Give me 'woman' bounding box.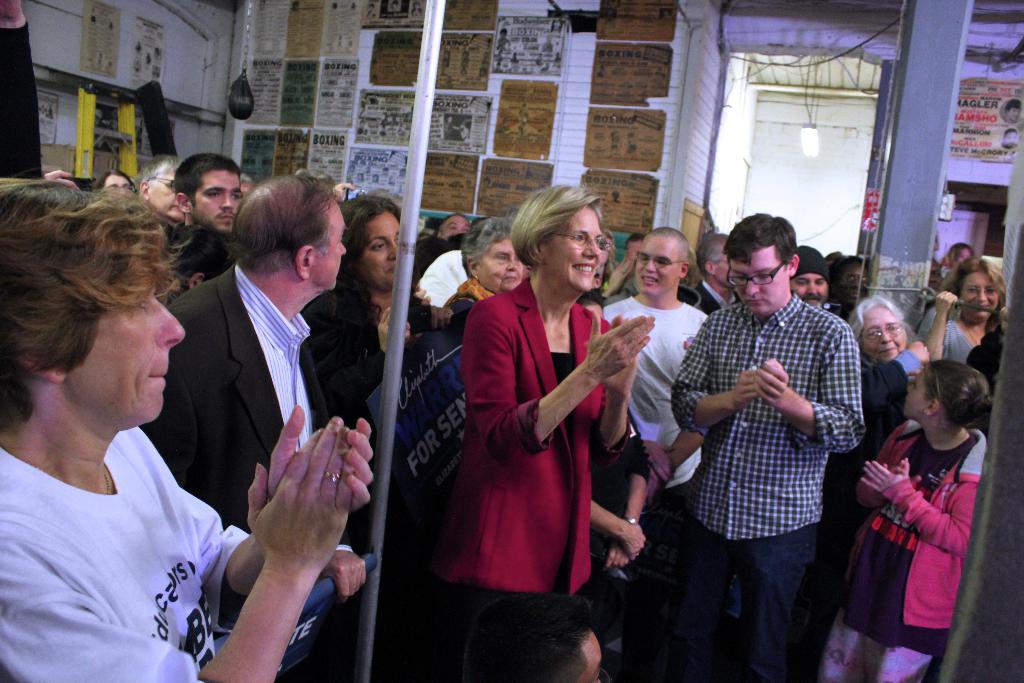
x1=926 y1=255 x2=1013 y2=364.
